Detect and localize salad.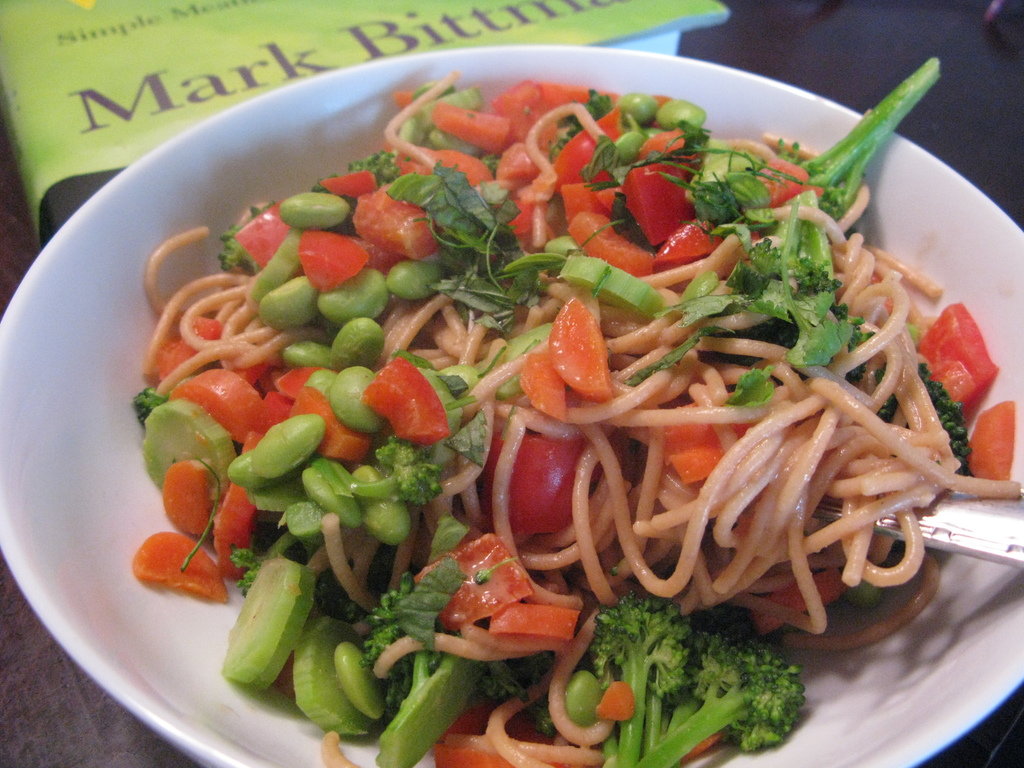
Localized at x1=74, y1=56, x2=1023, y2=767.
